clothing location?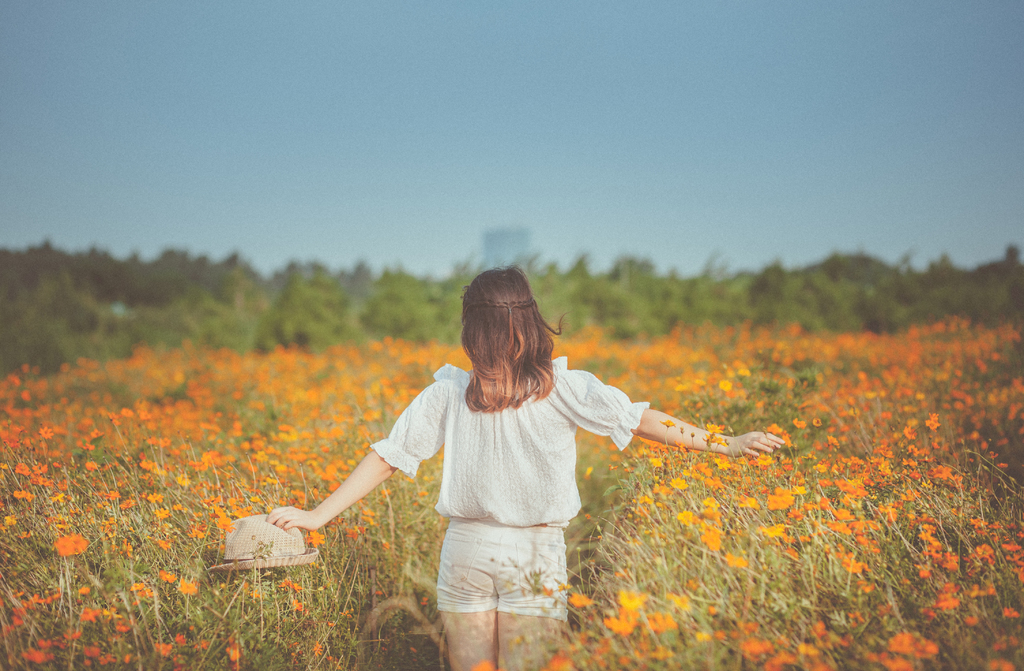
[367,362,652,627]
